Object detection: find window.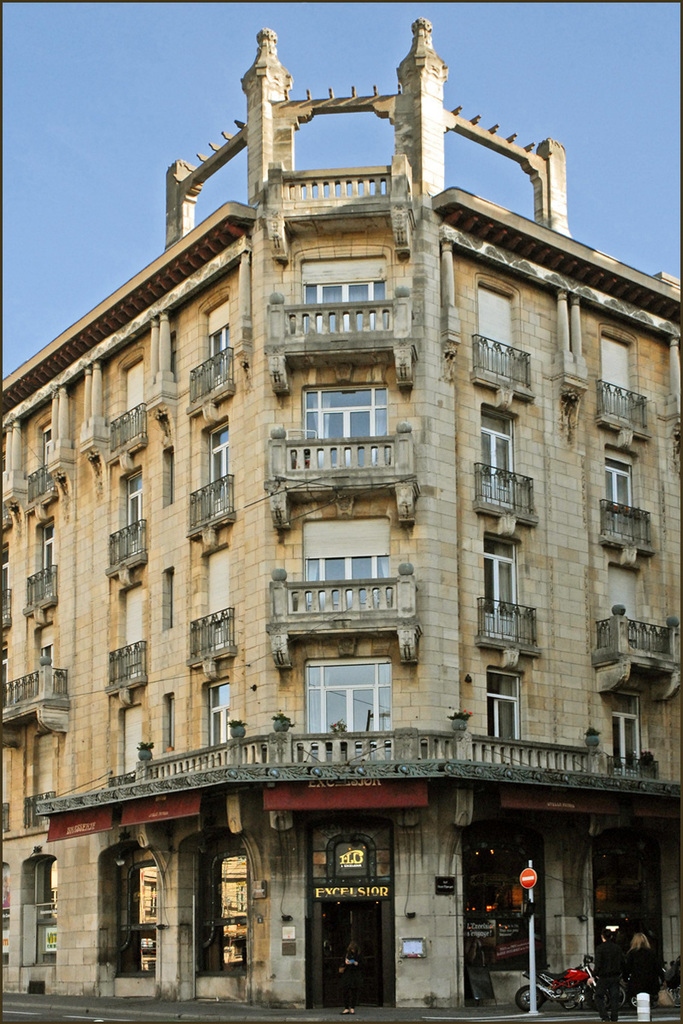
(188,286,239,424).
